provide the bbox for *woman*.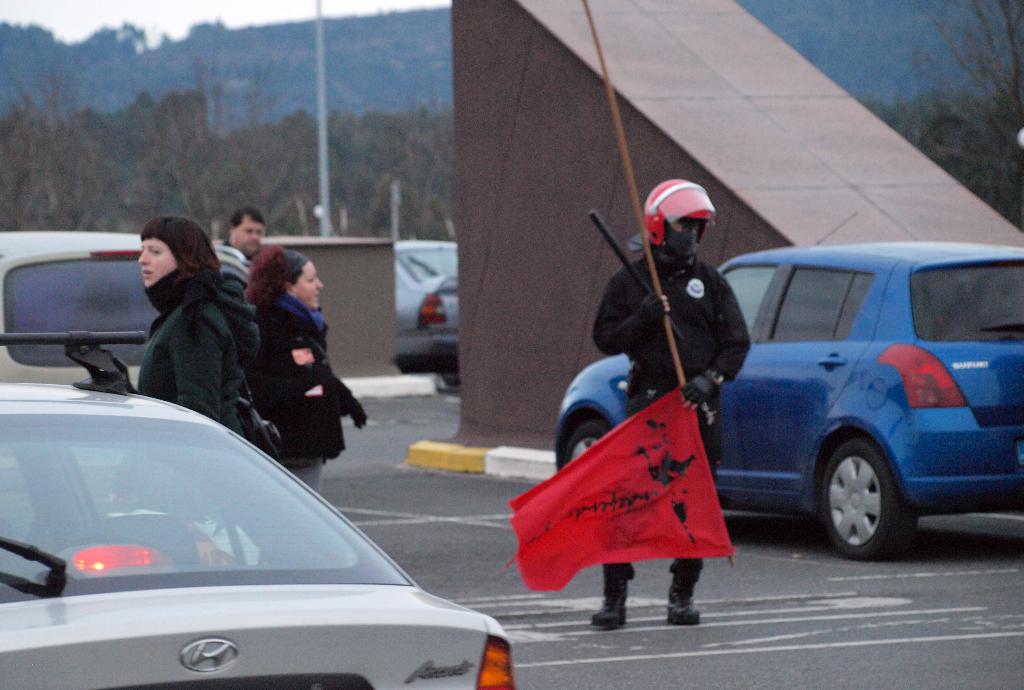
<region>104, 215, 271, 454</region>.
